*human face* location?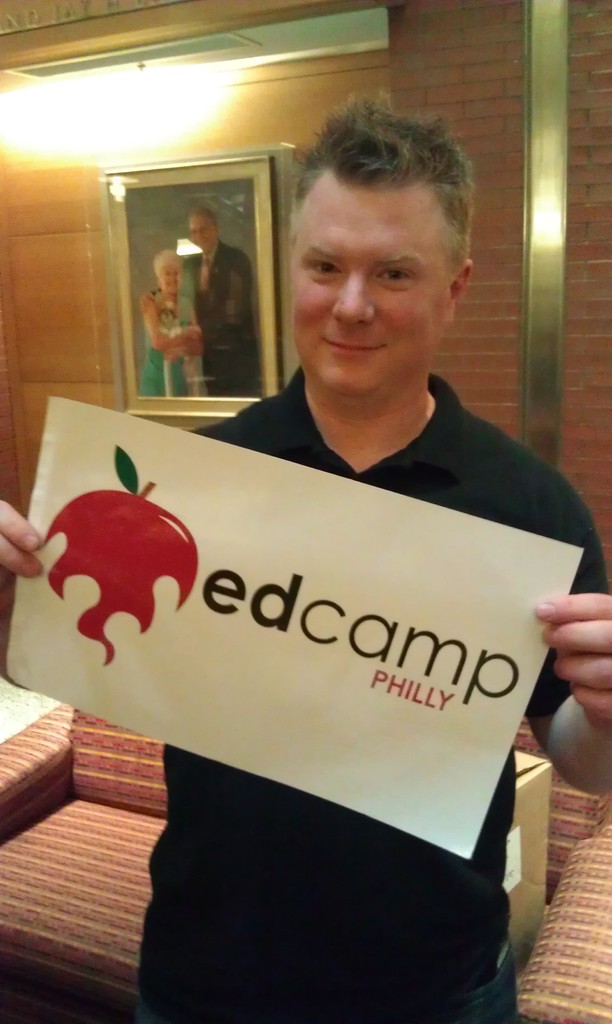
(160,266,179,296)
